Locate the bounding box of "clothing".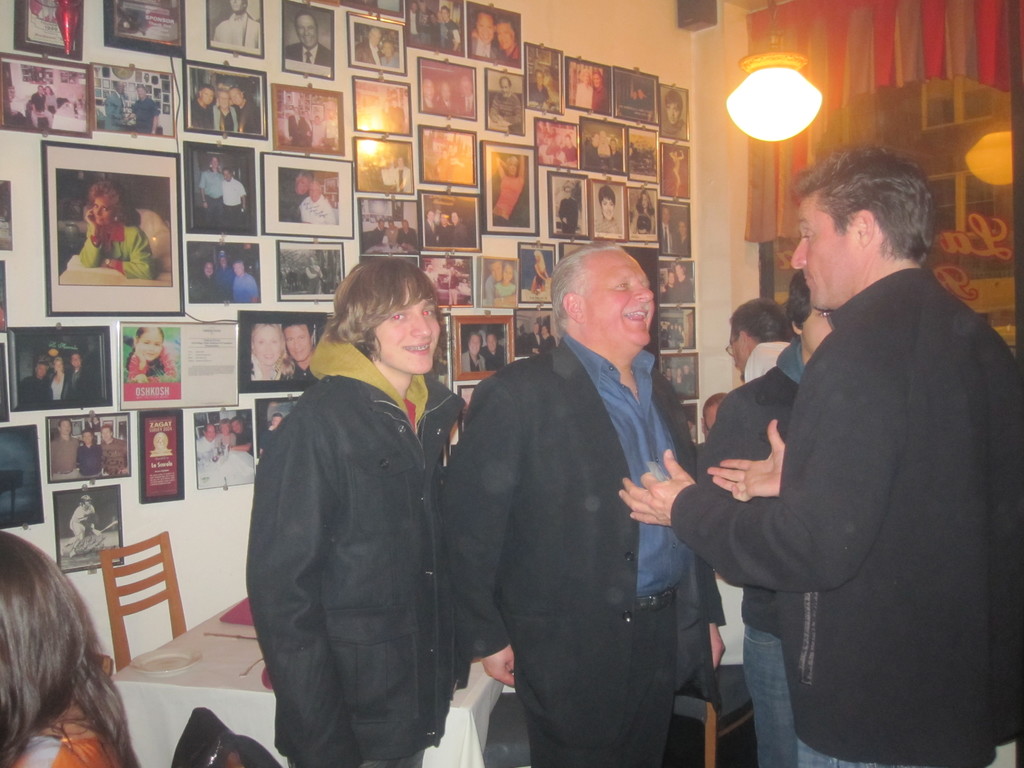
Bounding box: bbox=(460, 356, 486, 371).
